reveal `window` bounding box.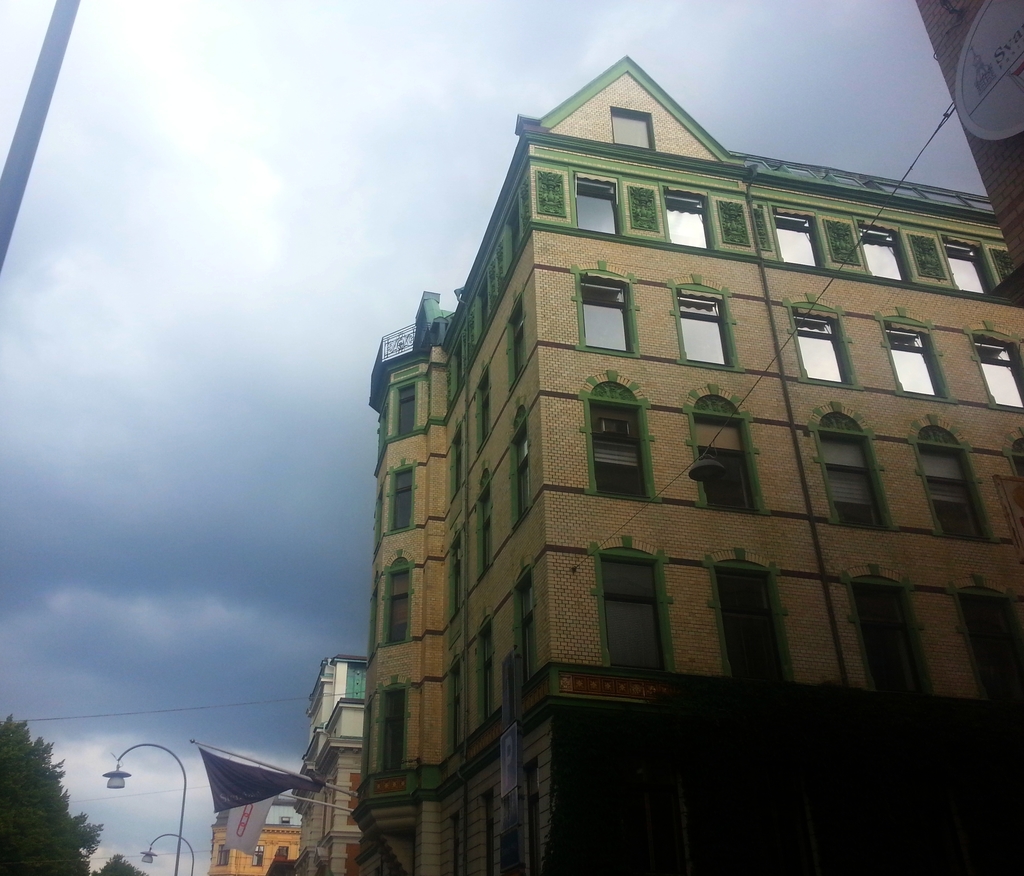
Revealed: x1=956 y1=577 x2=1023 y2=720.
